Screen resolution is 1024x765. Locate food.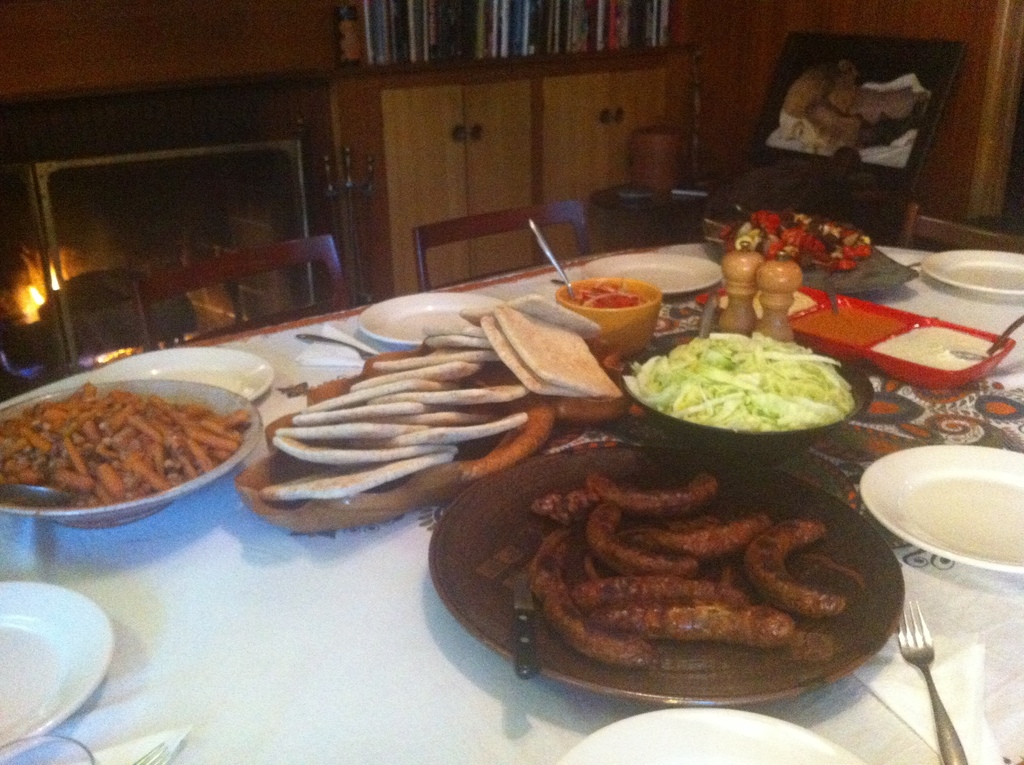
Rect(790, 305, 904, 349).
